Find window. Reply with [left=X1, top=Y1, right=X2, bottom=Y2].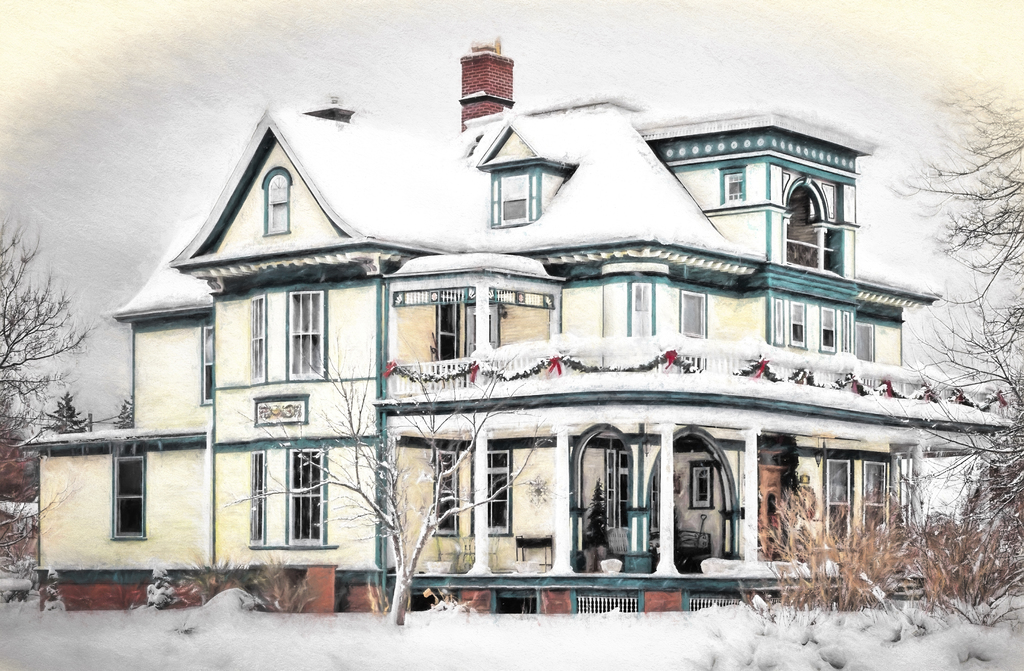
[left=479, top=166, right=548, bottom=228].
